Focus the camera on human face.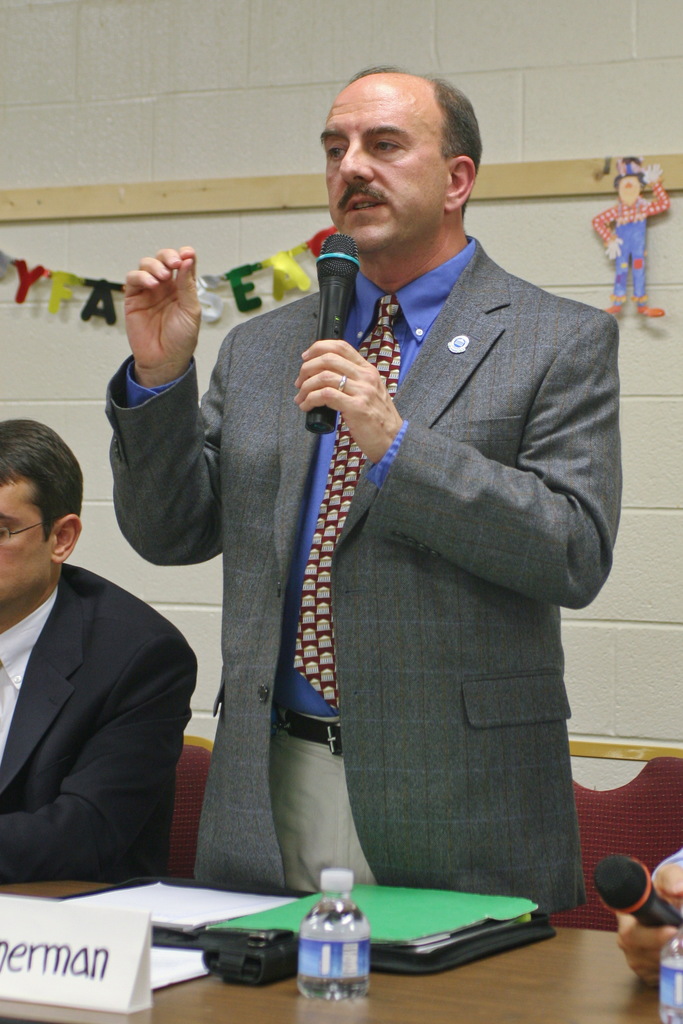
Focus region: x1=0 y1=470 x2=51 y2=605.
